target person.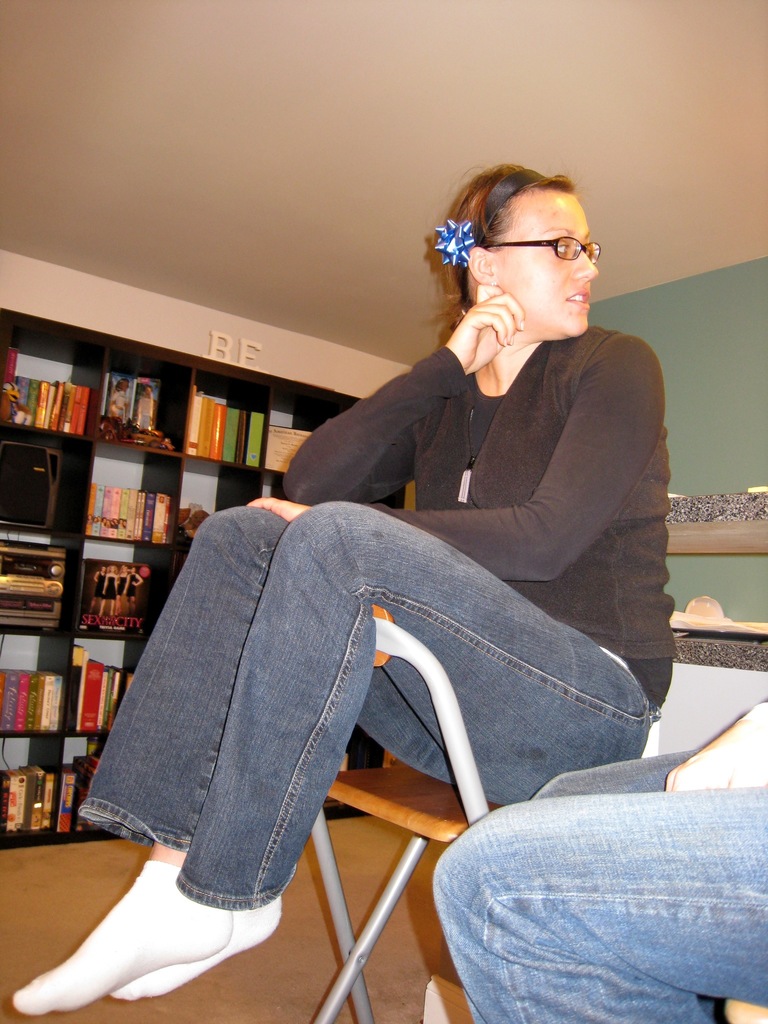
Target region: [left=427, top=699, right=767, bottom=1023].
